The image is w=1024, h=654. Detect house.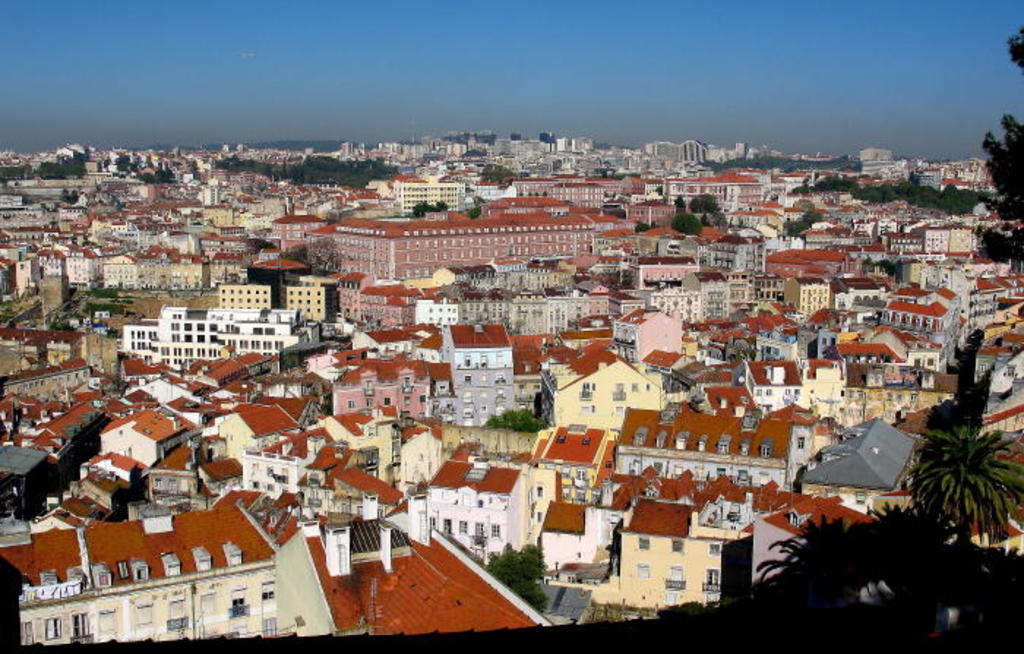
Detection: box(0, 307, 113, 372).
